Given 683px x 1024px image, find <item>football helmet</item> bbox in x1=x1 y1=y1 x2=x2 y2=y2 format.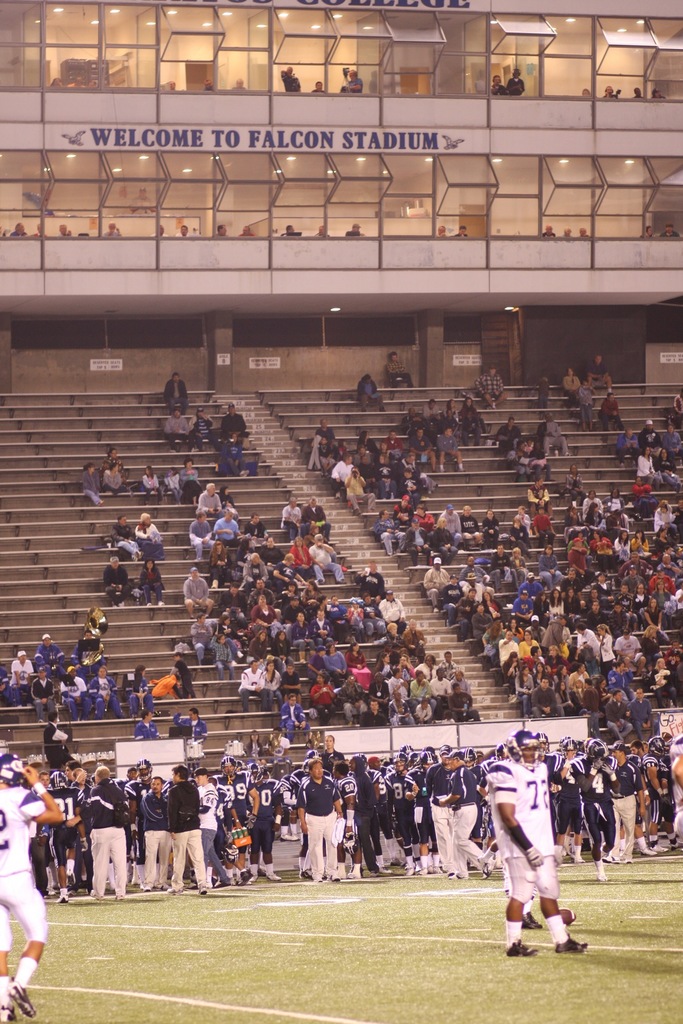
x1=506 y1=727 x2=545 y2=769.
